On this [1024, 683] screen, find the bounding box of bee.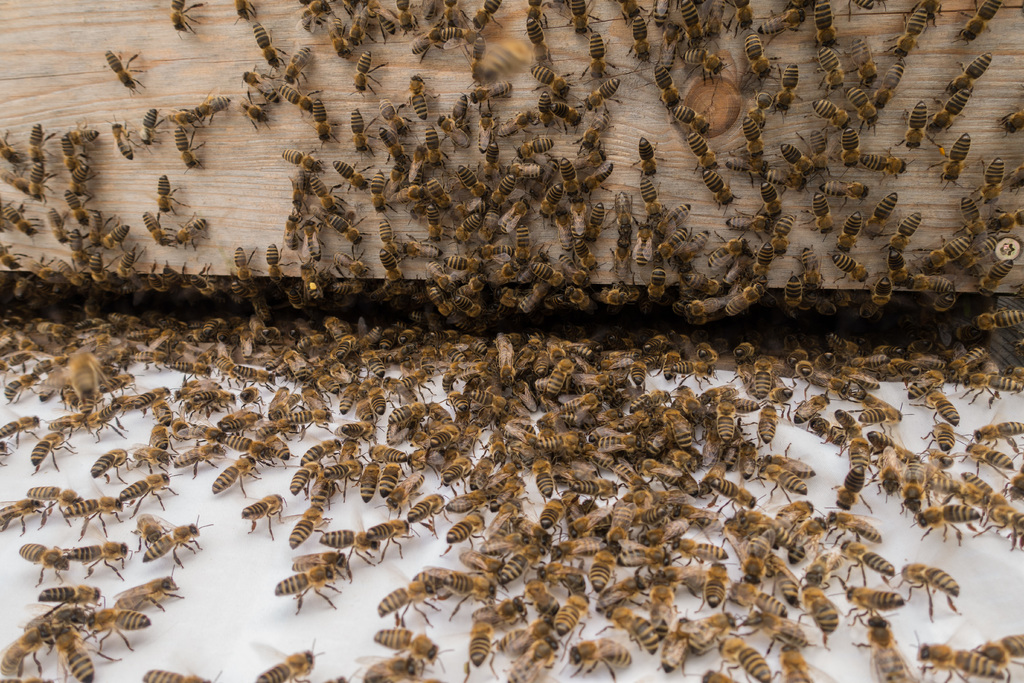
Bounding box: 769 215 799 257.
